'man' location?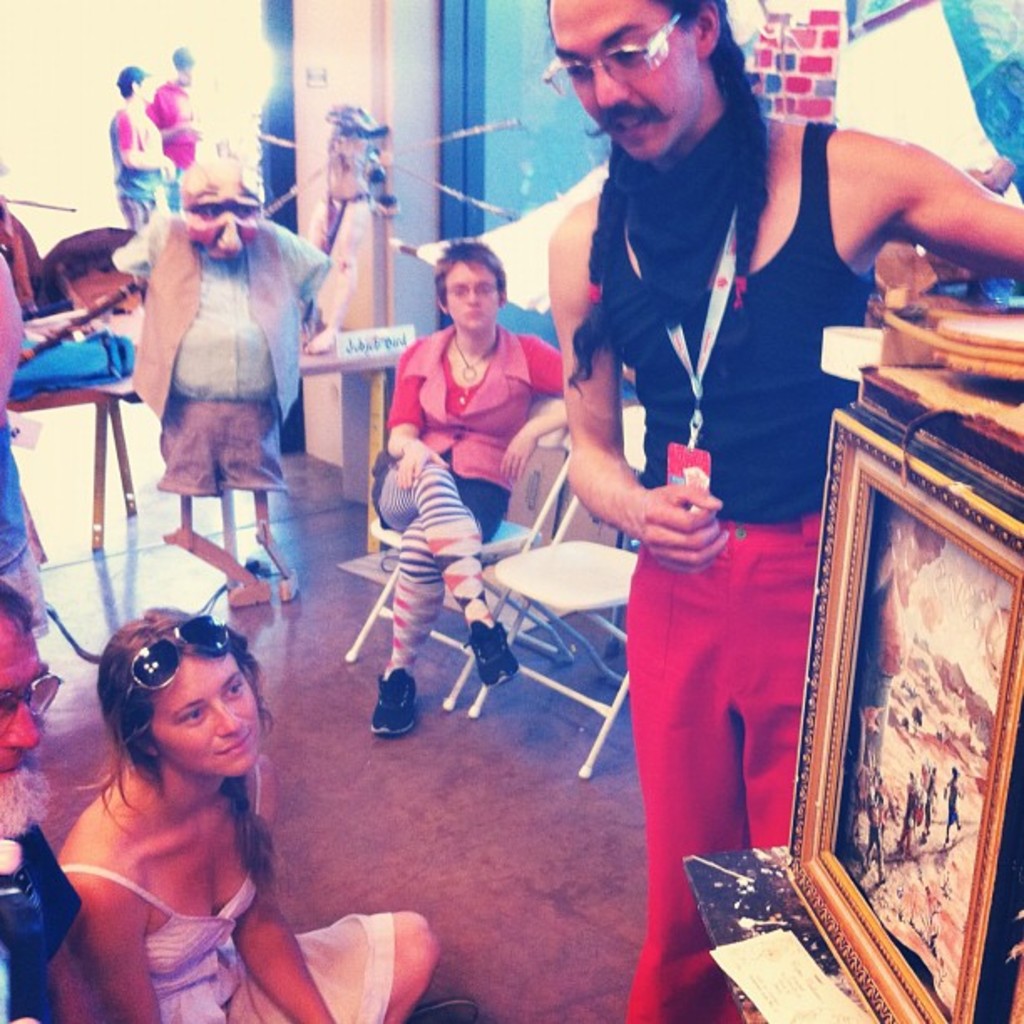
552, 0, 1022, 1022
